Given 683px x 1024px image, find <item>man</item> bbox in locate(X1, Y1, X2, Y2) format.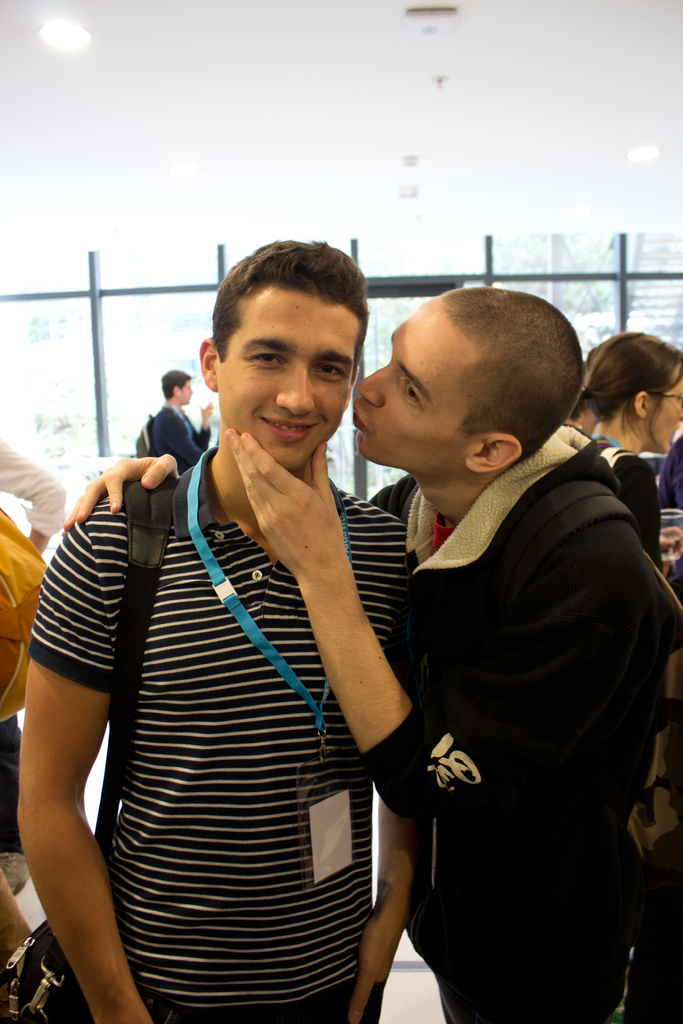
locate(15, 234, 418, 1023).
